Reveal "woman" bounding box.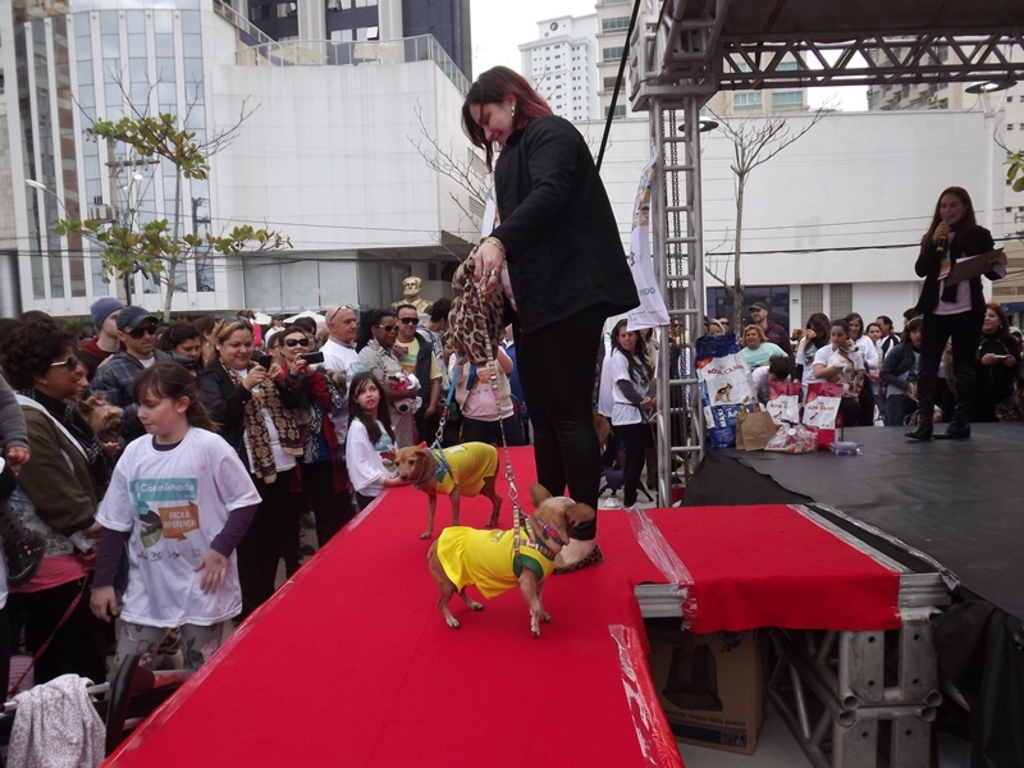
Revealed: x1=276 y1=324 x2=352 y2=549.
